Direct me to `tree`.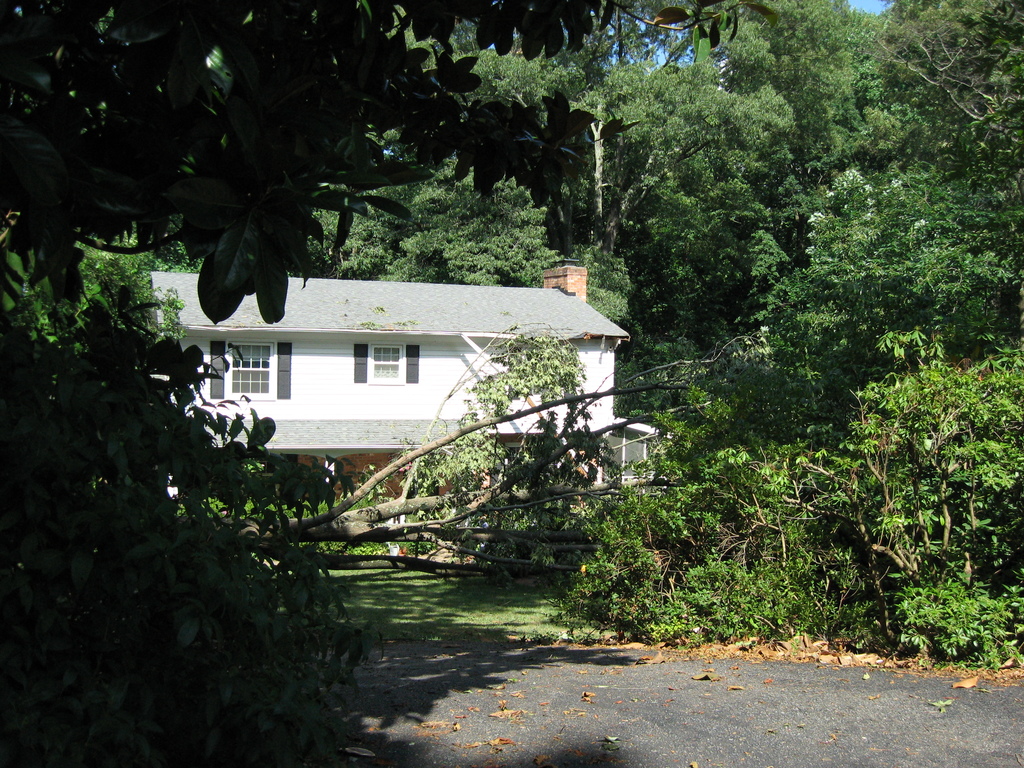
Direction: bbox(573, 345, 1023, 672).
